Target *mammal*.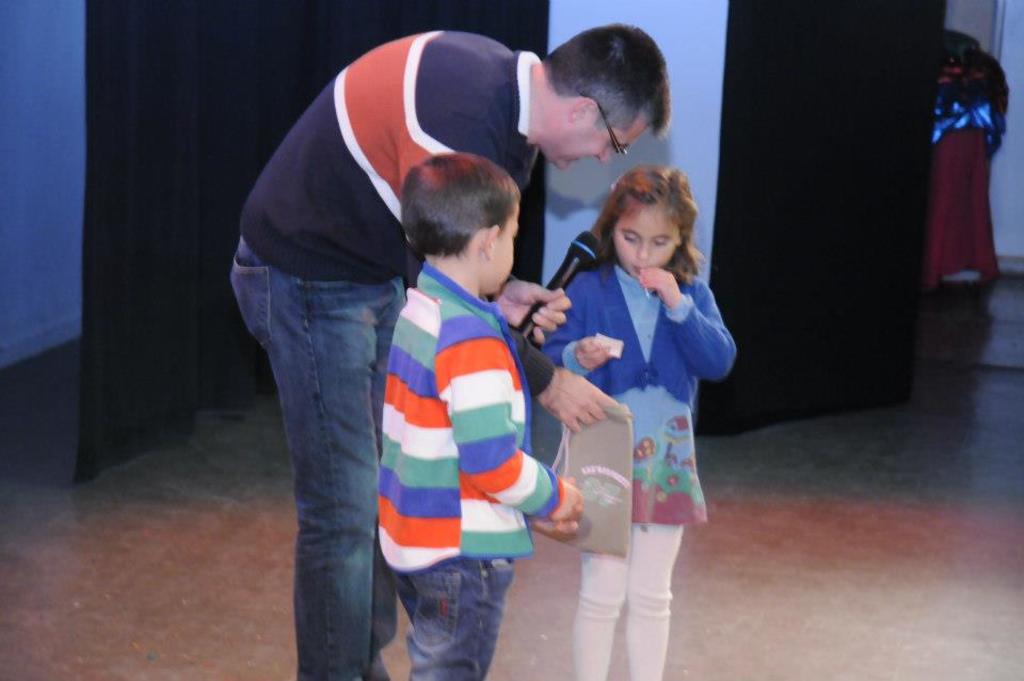
Target region: l=544, t=157, r=734, b=680.
